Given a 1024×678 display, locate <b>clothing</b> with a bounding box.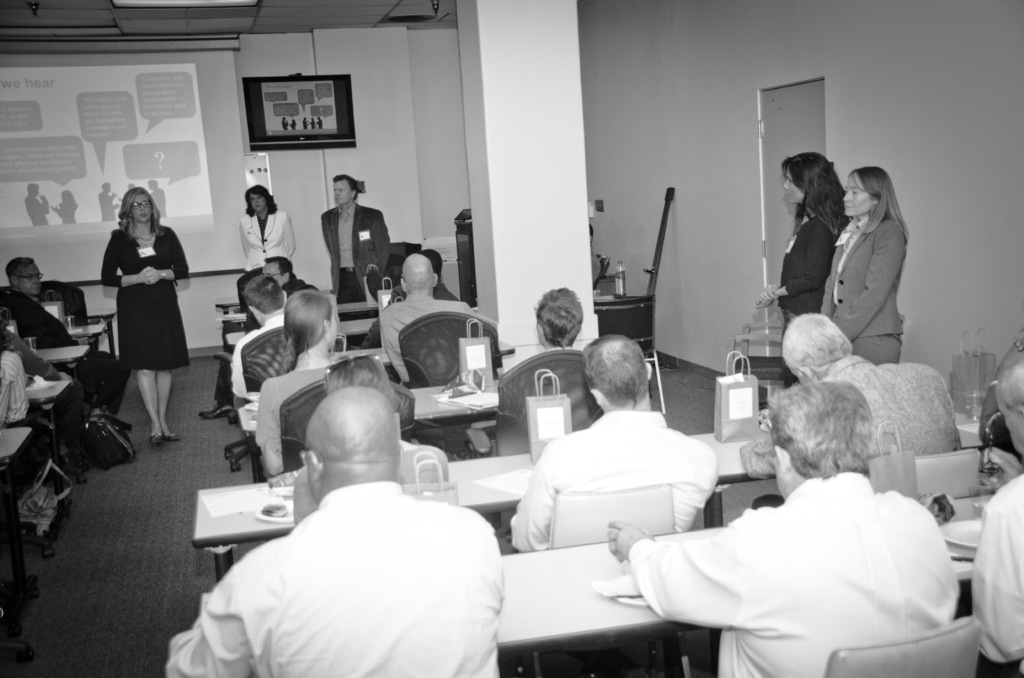
Located: pyautogui.locateOnScreen(170, 487, 511, 677).
